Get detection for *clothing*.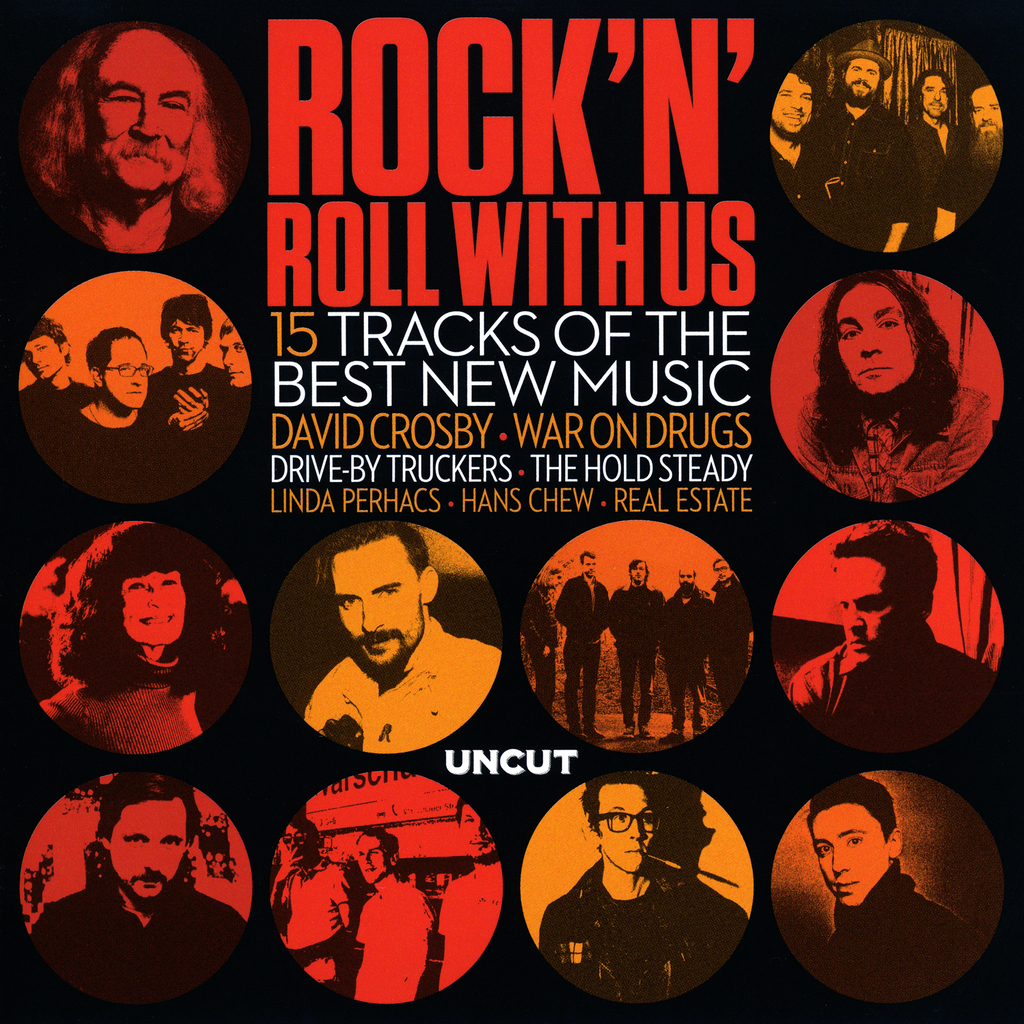
Detection: 788/375/993/516.
